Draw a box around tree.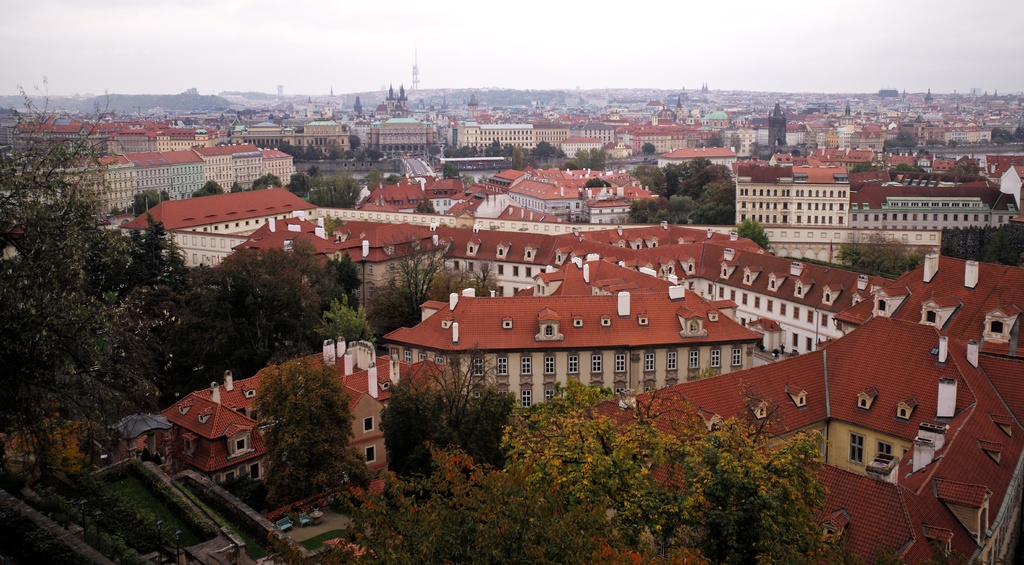
x1=131 y1=190 x2=175 y2=219.
